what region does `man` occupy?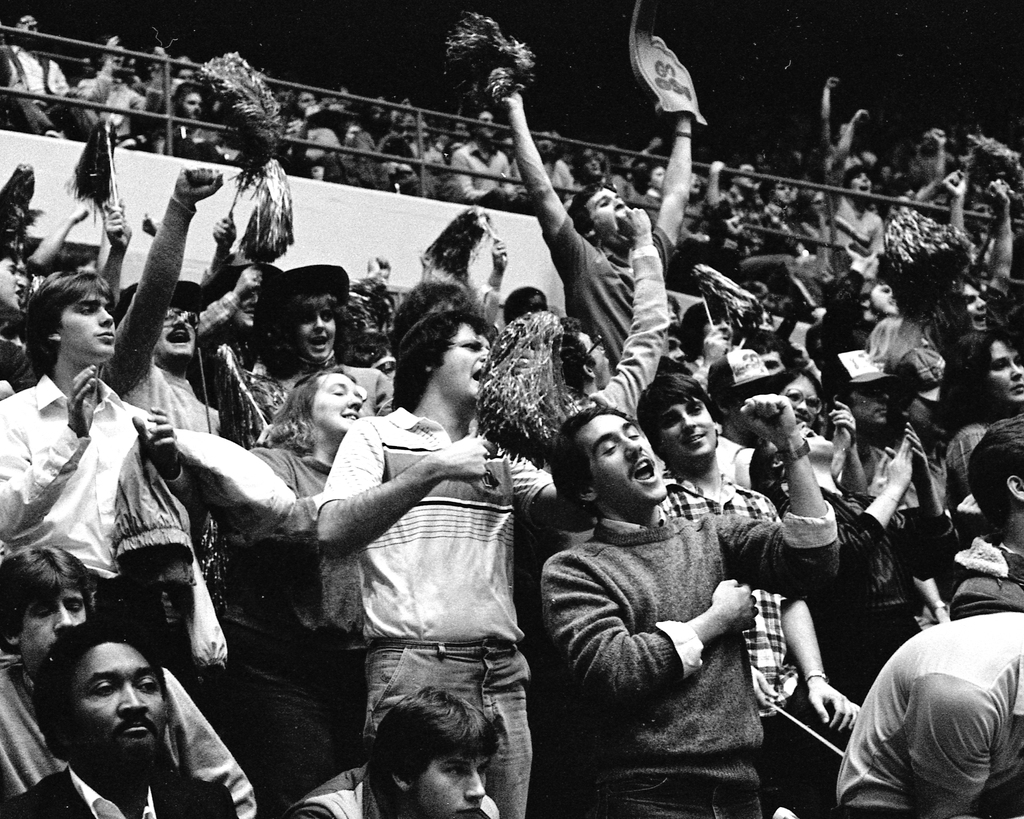
(815,106,892,273).
